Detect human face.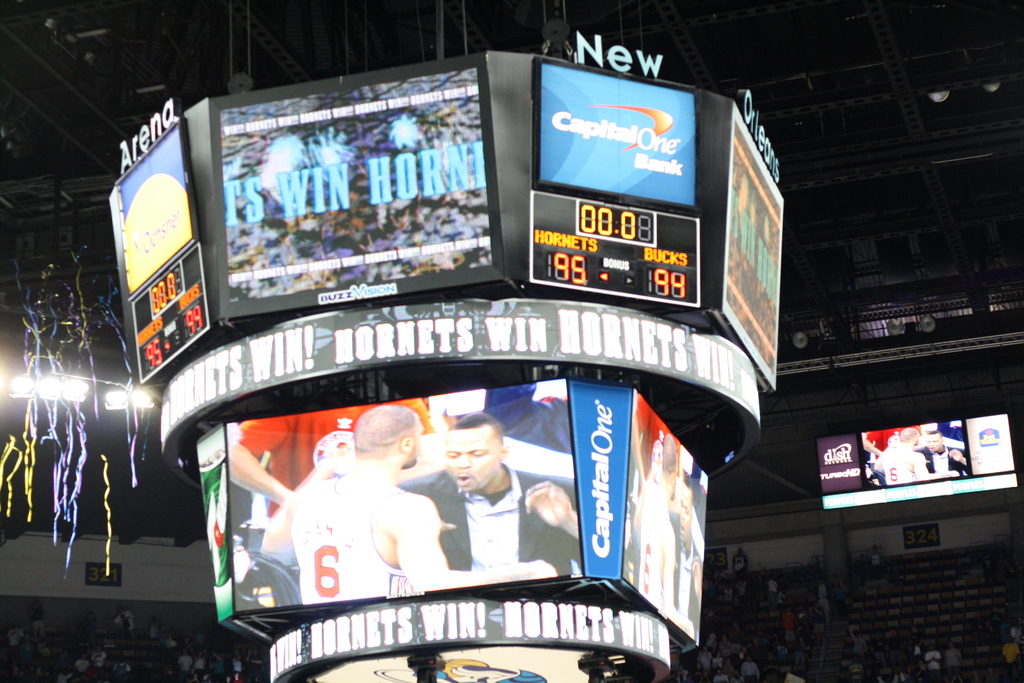
Detected at box(915, 434, 922, 443).
